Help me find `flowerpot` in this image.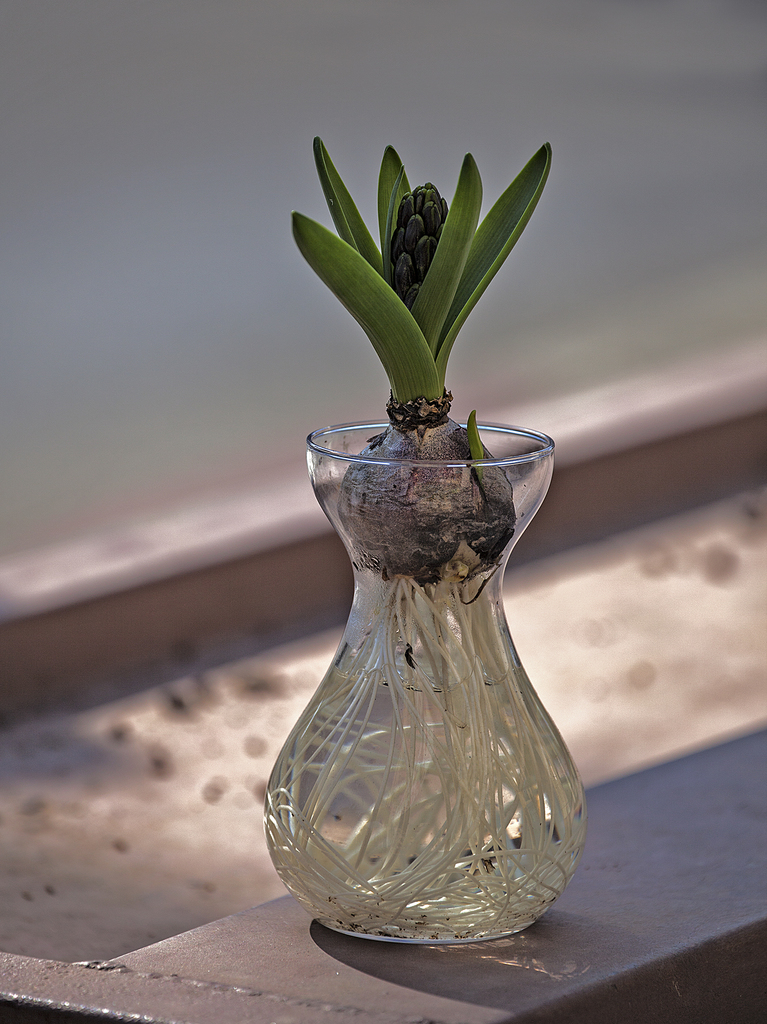
Found it: l=259, t=359, r=581, b=966.
